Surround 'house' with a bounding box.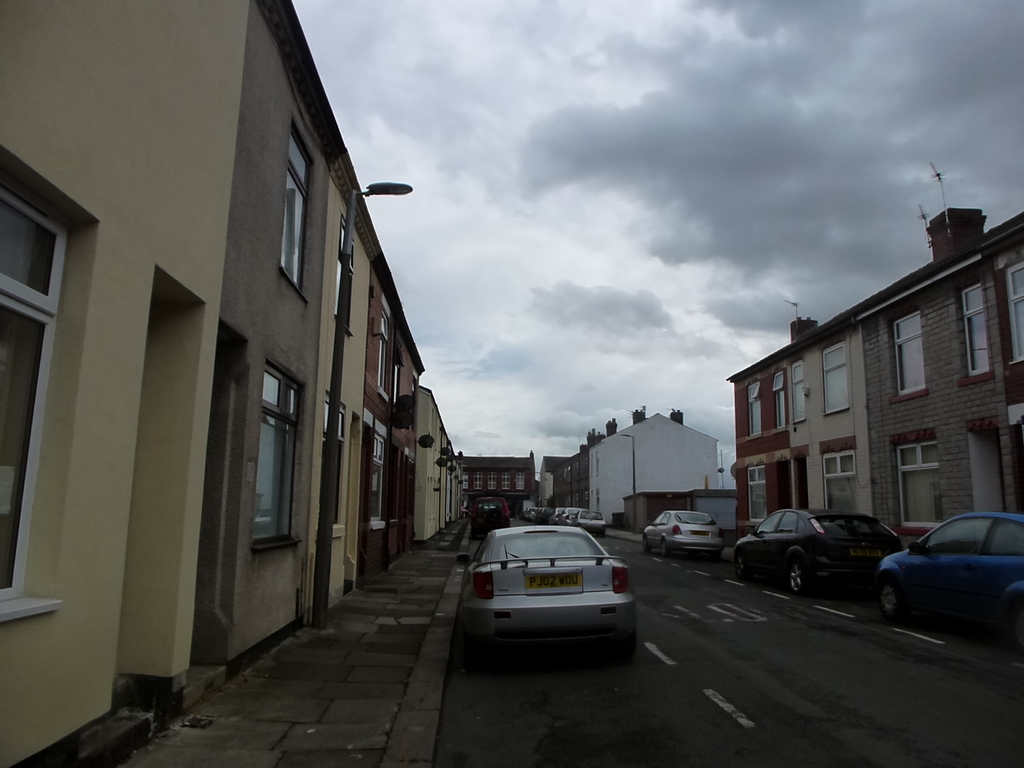
crop(619, 487, 692, 535).
